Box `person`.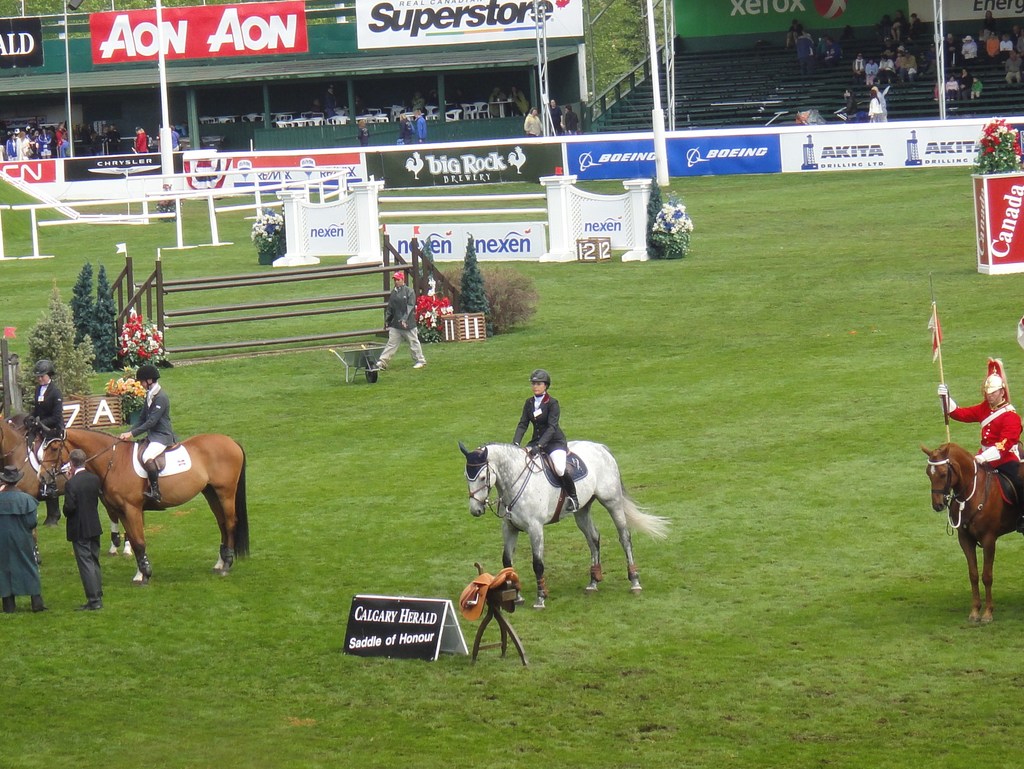
bbox=(1000, 45, 1023, 87).
